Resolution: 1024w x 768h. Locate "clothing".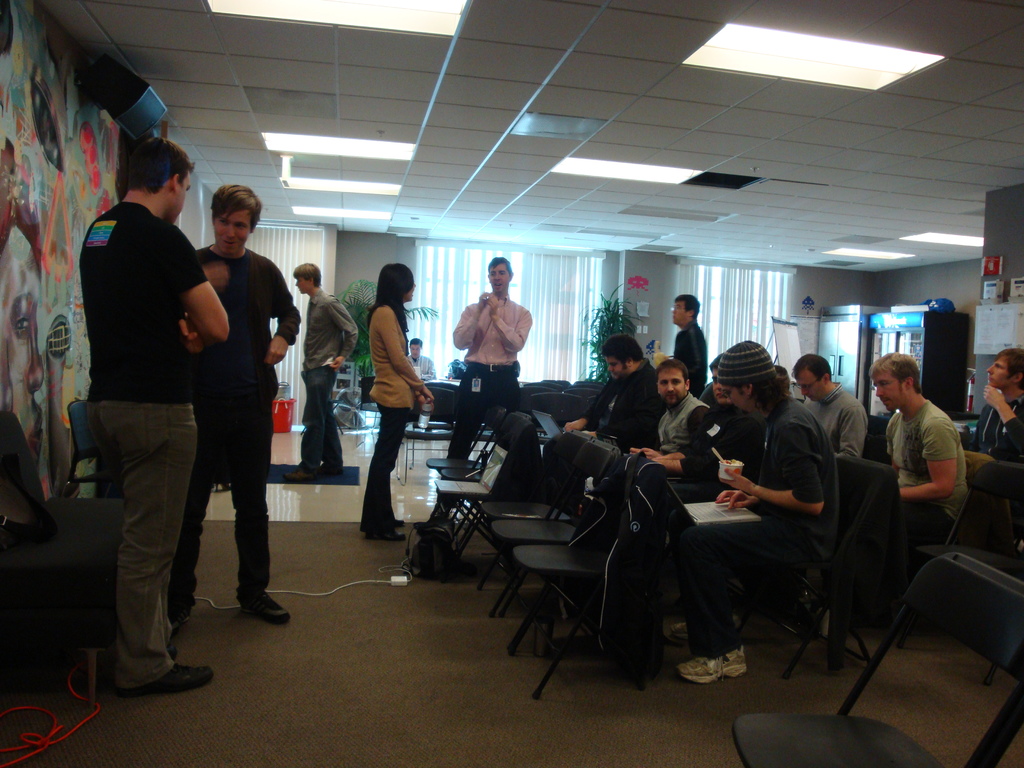
bbox=[367, 308, 428, 539].
